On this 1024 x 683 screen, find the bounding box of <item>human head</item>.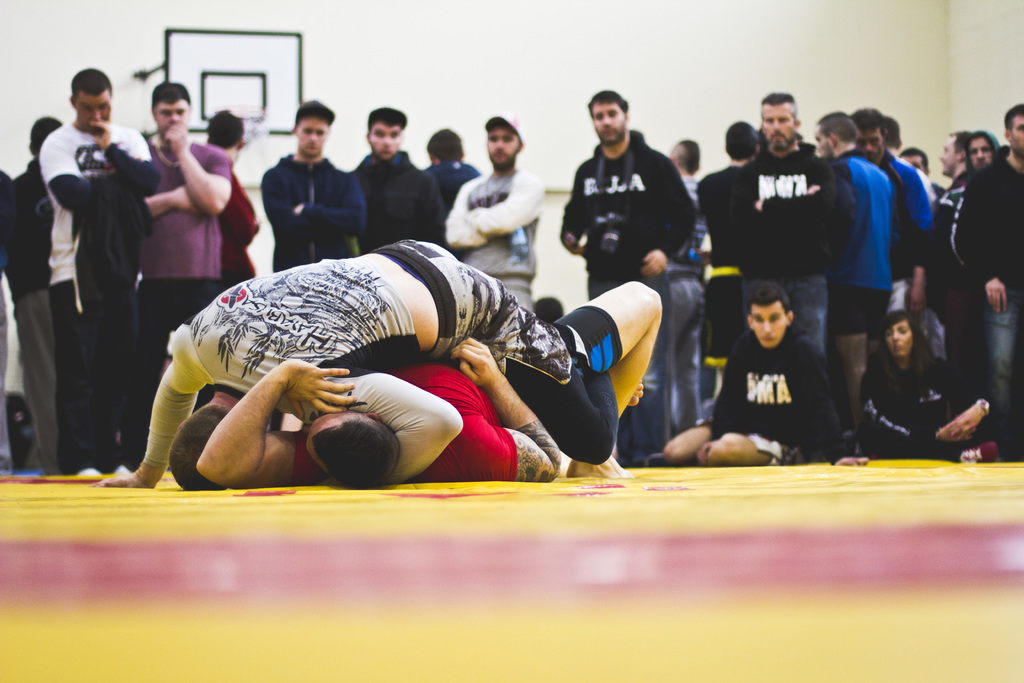
Bounding box: detection(880, 108, 900, 145).
